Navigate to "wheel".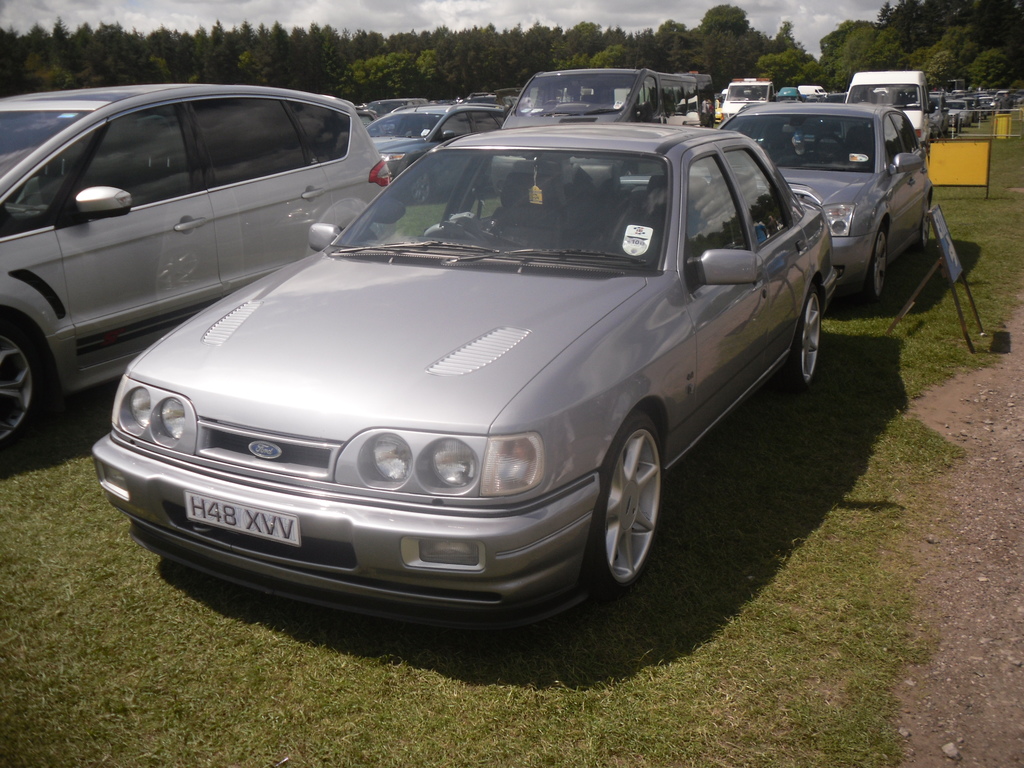
Navigation target: select_region(812, 131, 849, 164).
